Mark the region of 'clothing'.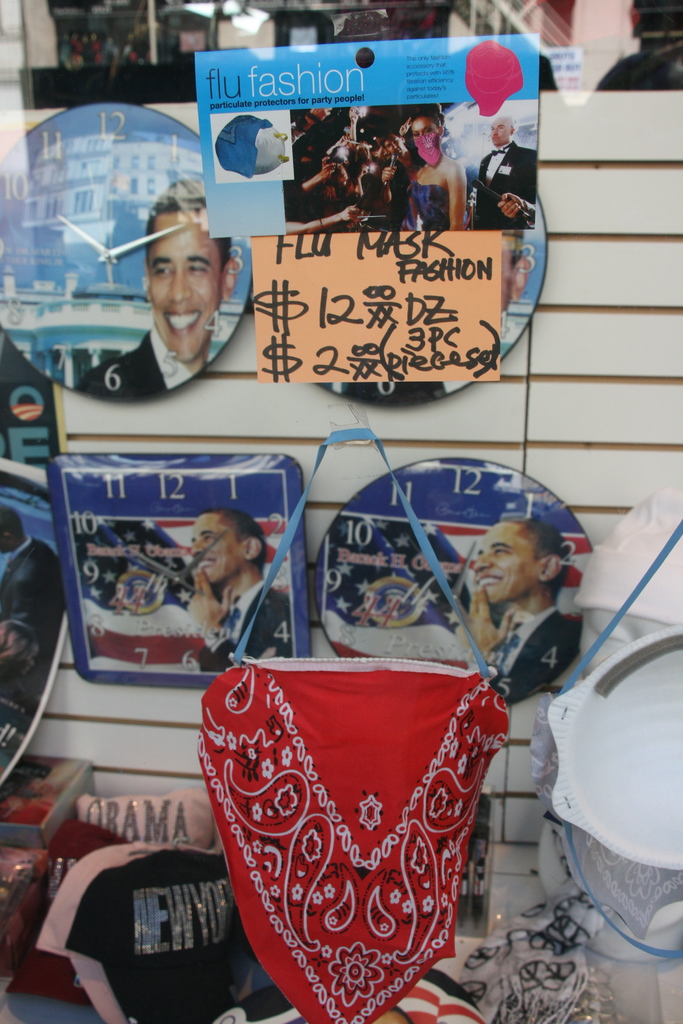
Region: <region>413, 176, 456, 230</region>.
